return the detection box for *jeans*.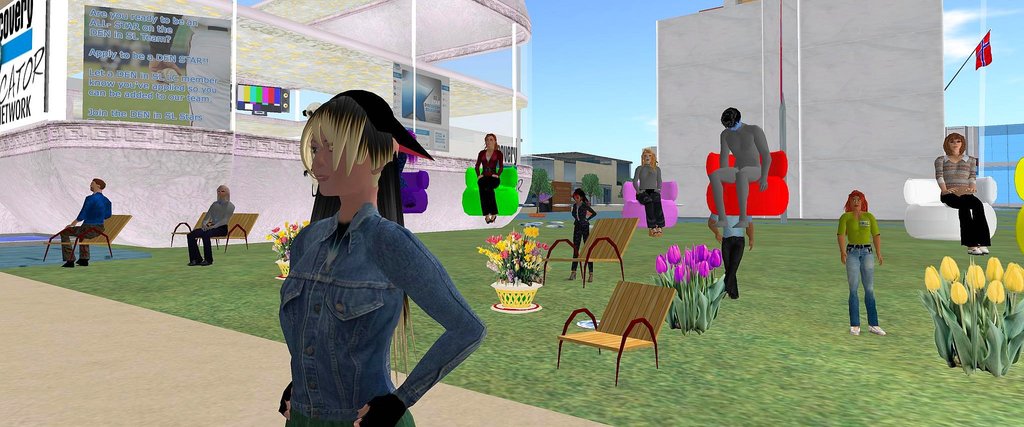
<region>843, 243, 888, 326</region>.
